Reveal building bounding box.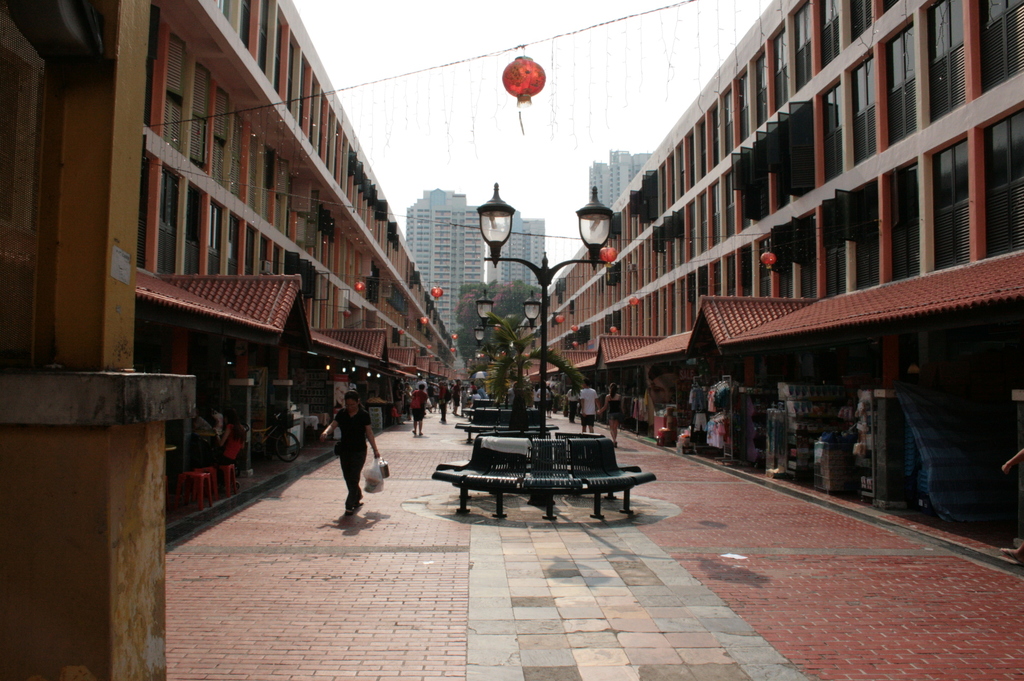
Revealed: l=481, t=221, r=539, b=291.
